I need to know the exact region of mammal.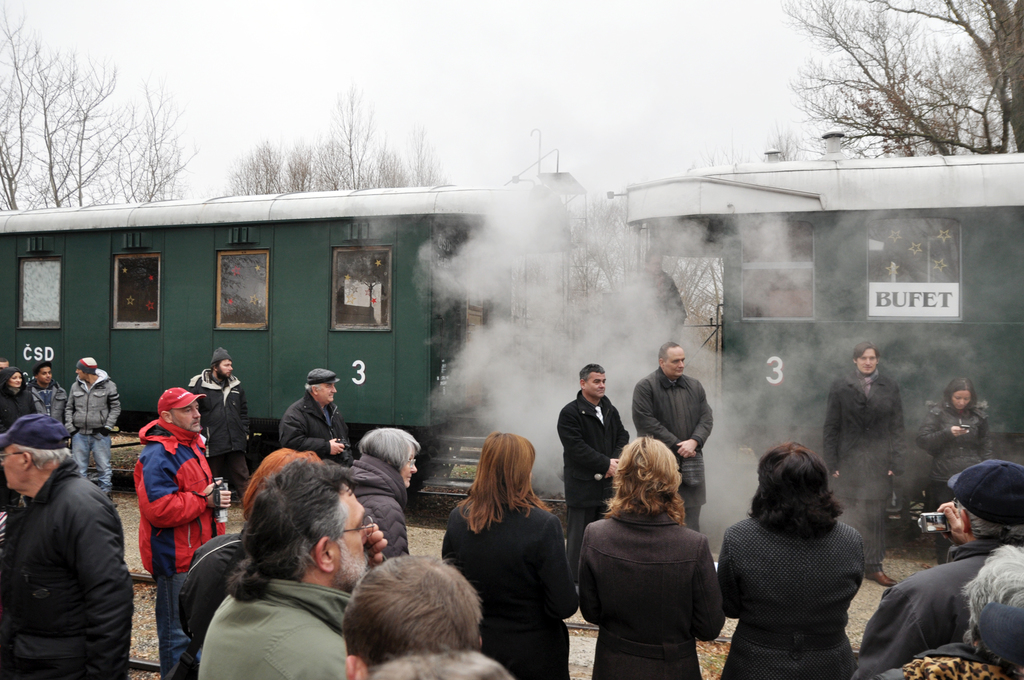
Region: bbox=[874, 541, 1023, 679].
